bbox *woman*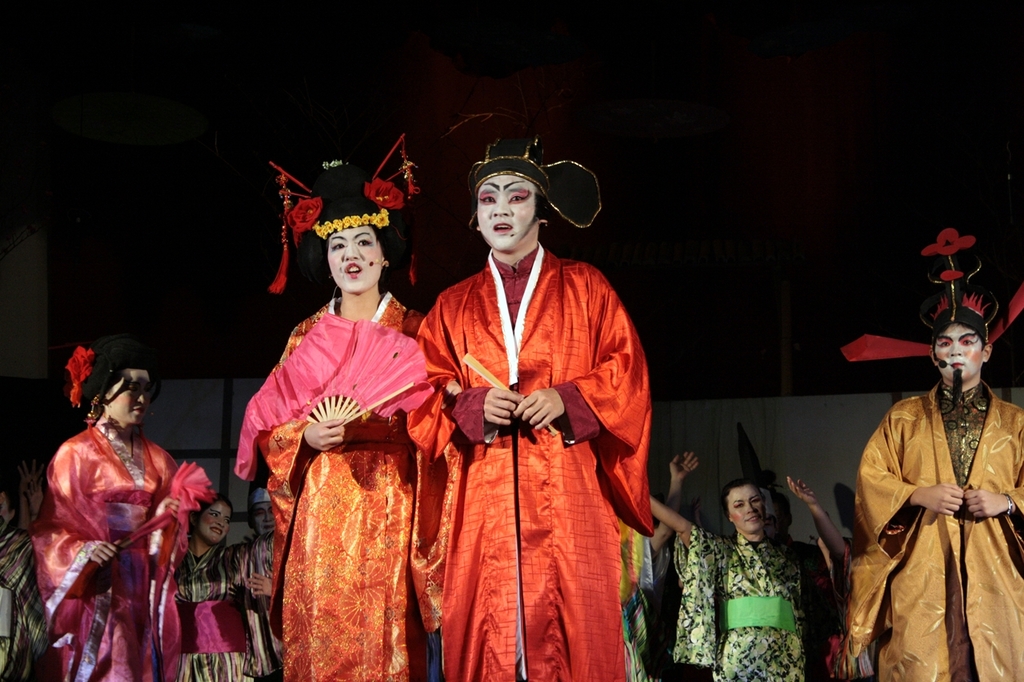
detection(417, 126, 658, 681)
